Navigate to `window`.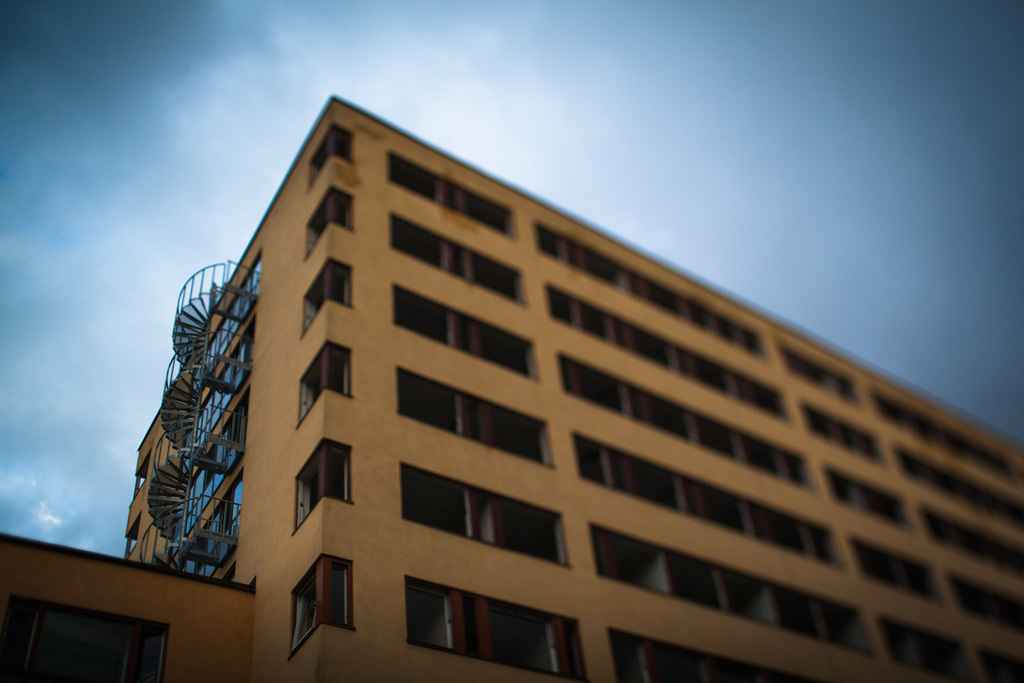
Navigation target: 808 406 886 461.
